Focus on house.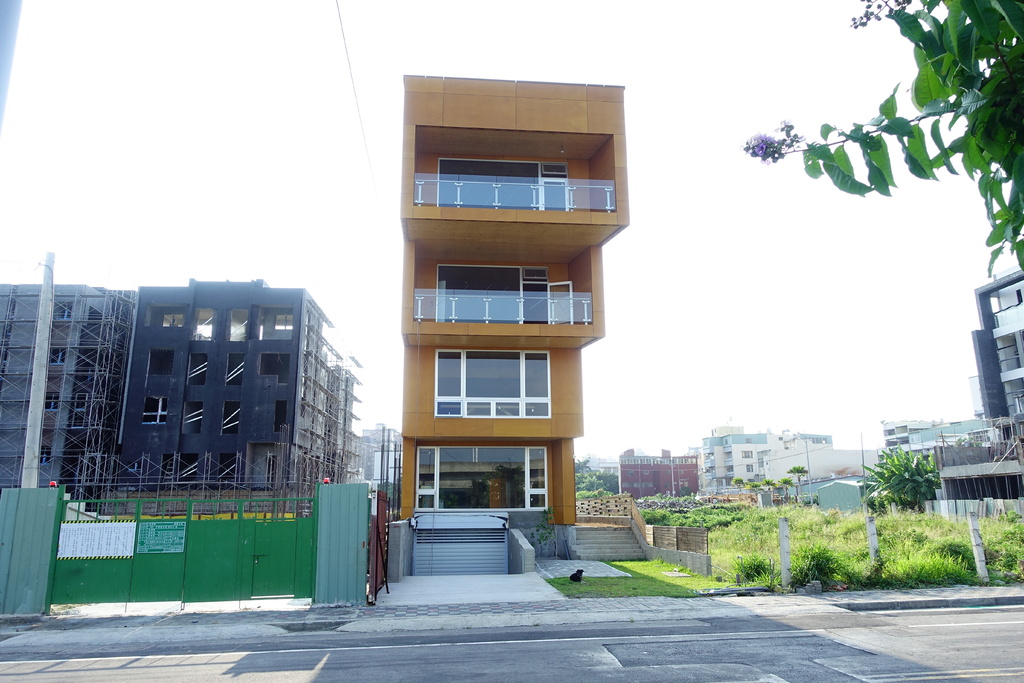
Focused at 709, 425, 783, 504.
